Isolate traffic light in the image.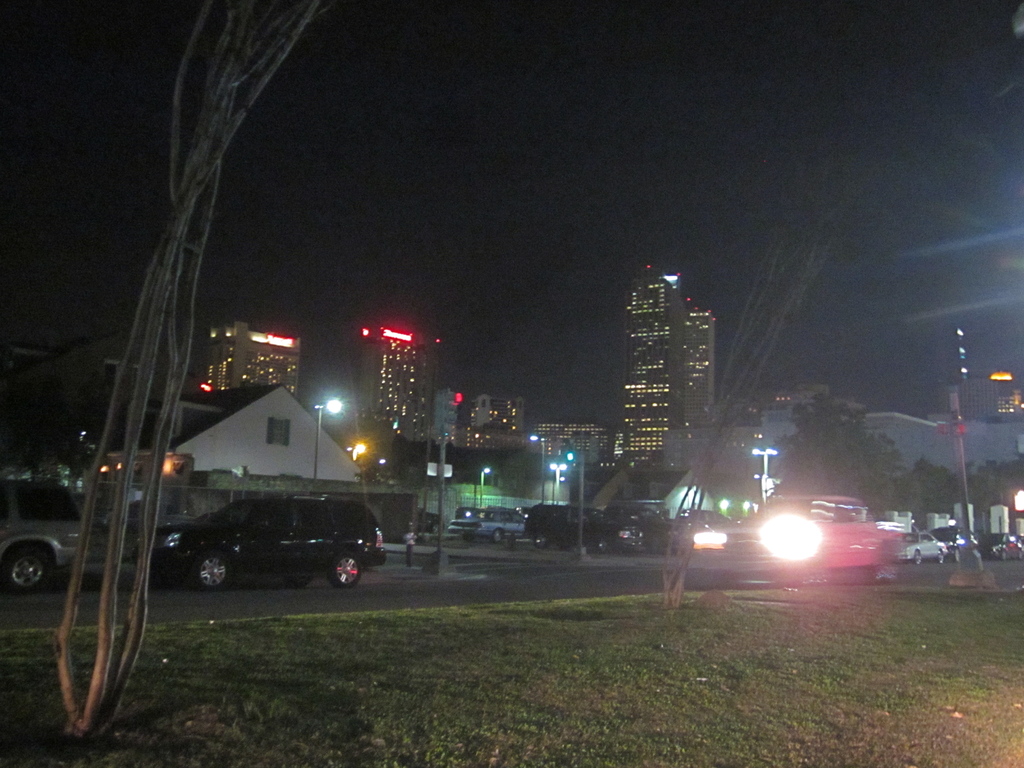
Isolated region: select_region(436, 392, 464, 435).
